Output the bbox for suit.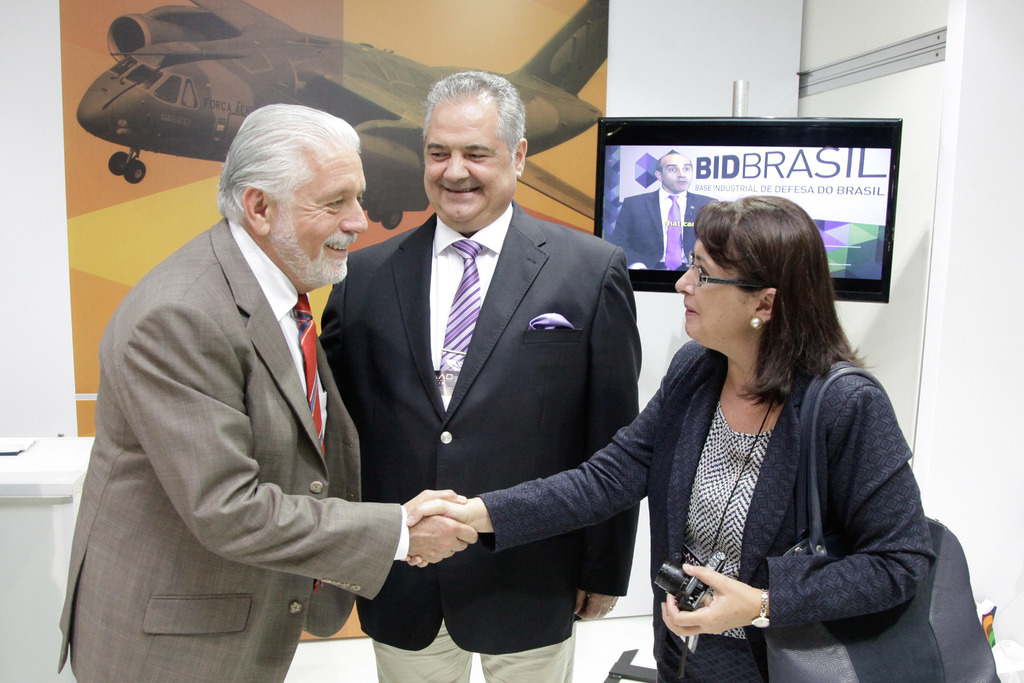
box=[472, 340, 939, 682].
